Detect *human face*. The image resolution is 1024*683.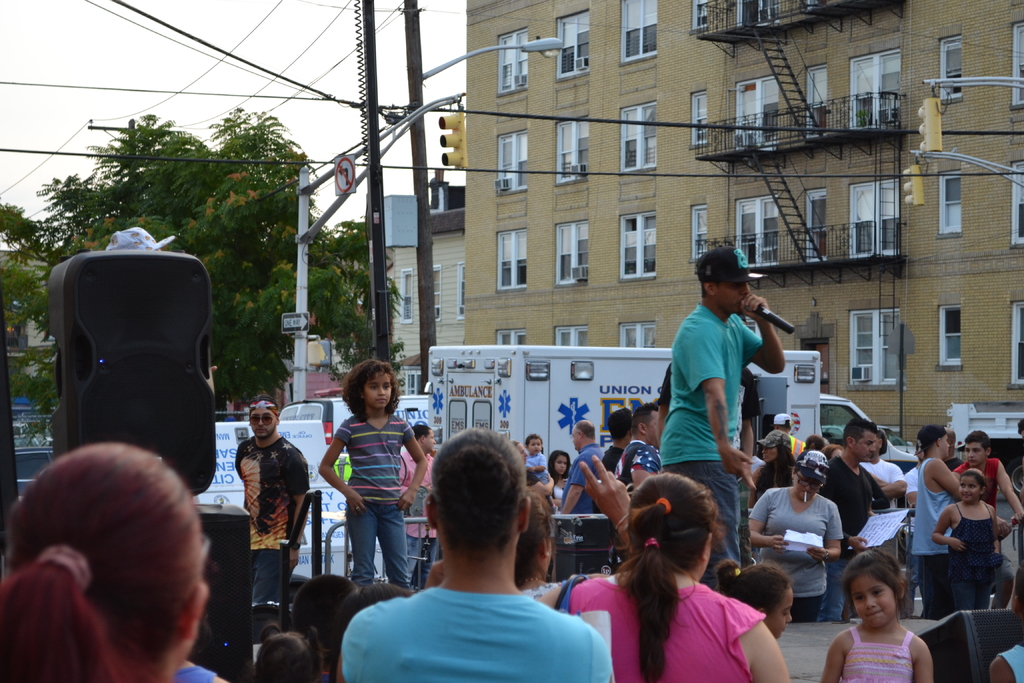
pyautogui.locateOnScreen(965, 438, 990, 466).
